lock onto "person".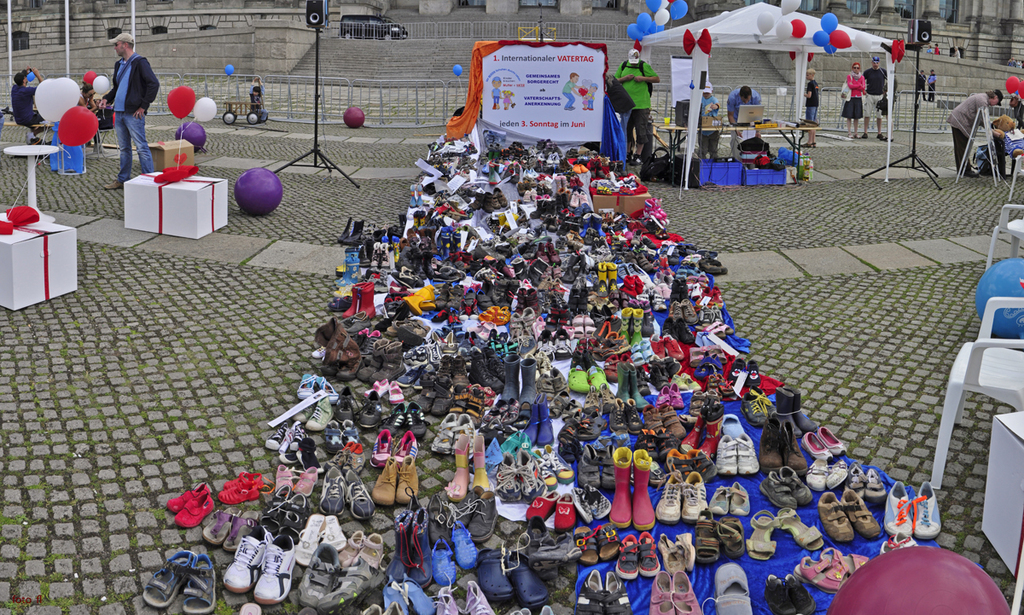
Locked: l=805, t=68, r=821, b=148.
